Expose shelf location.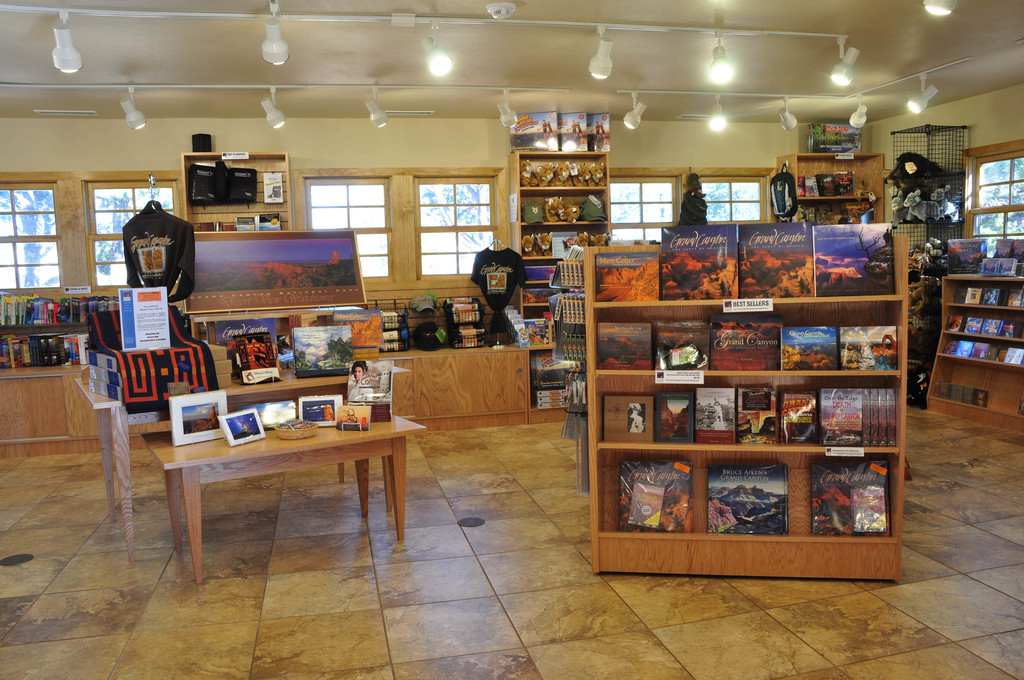
Exposed at <region>916, 270, 1023, 437</region>.
